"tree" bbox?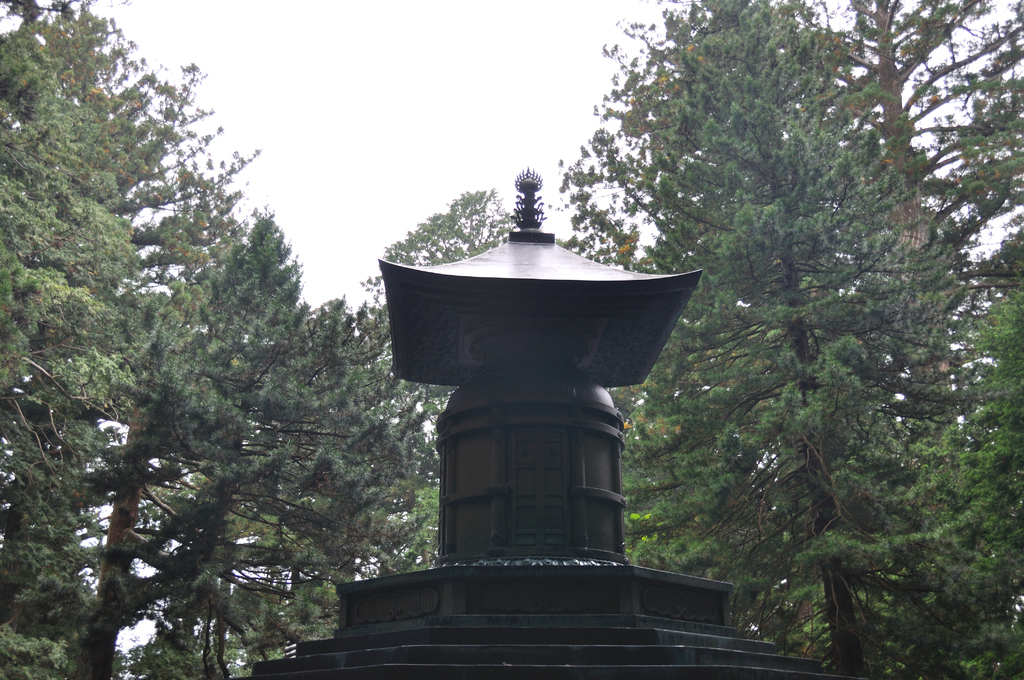
box(834, 0, 1023, 473)
